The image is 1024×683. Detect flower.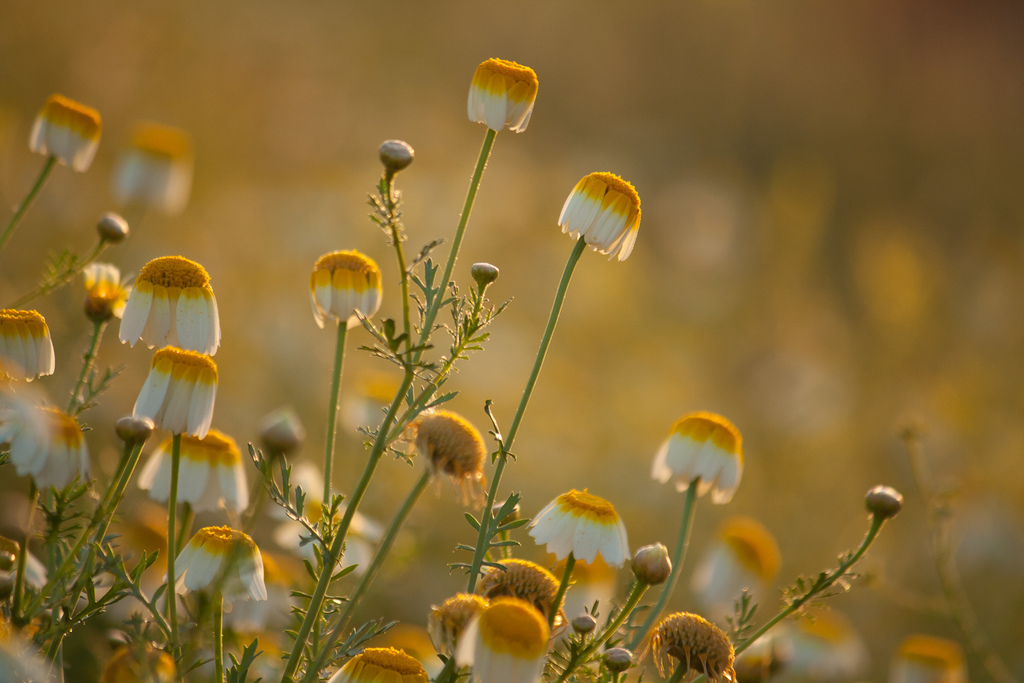
Detection: (524,491,632,568).
